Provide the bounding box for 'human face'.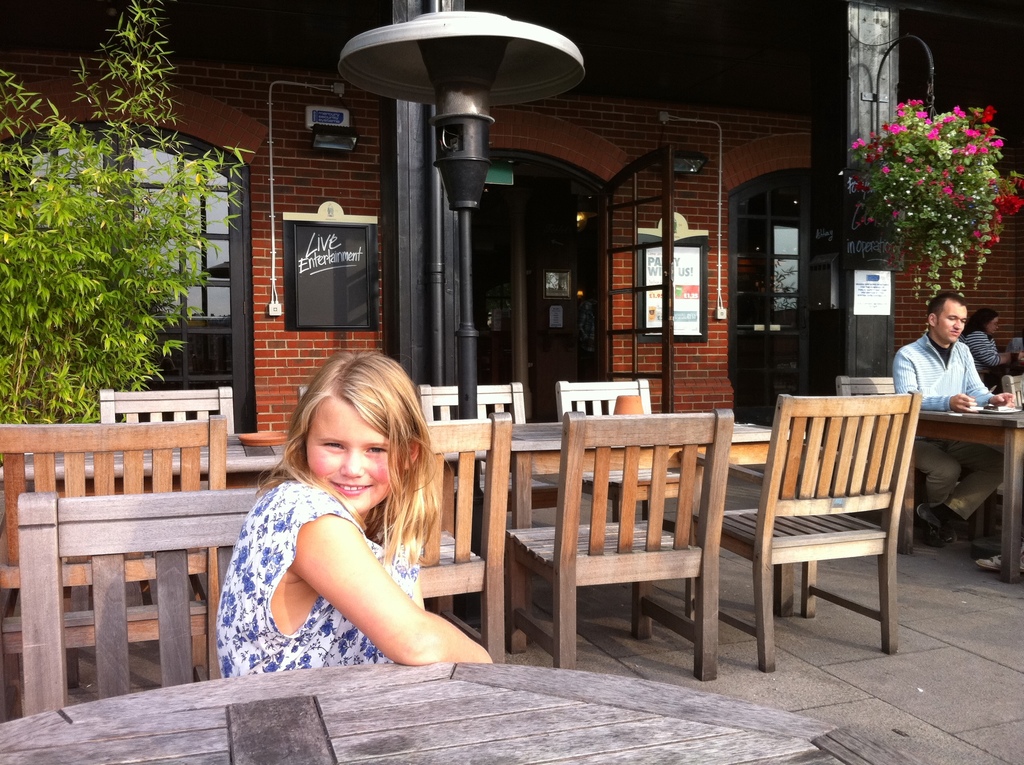
985, 315, 1001, 336.
